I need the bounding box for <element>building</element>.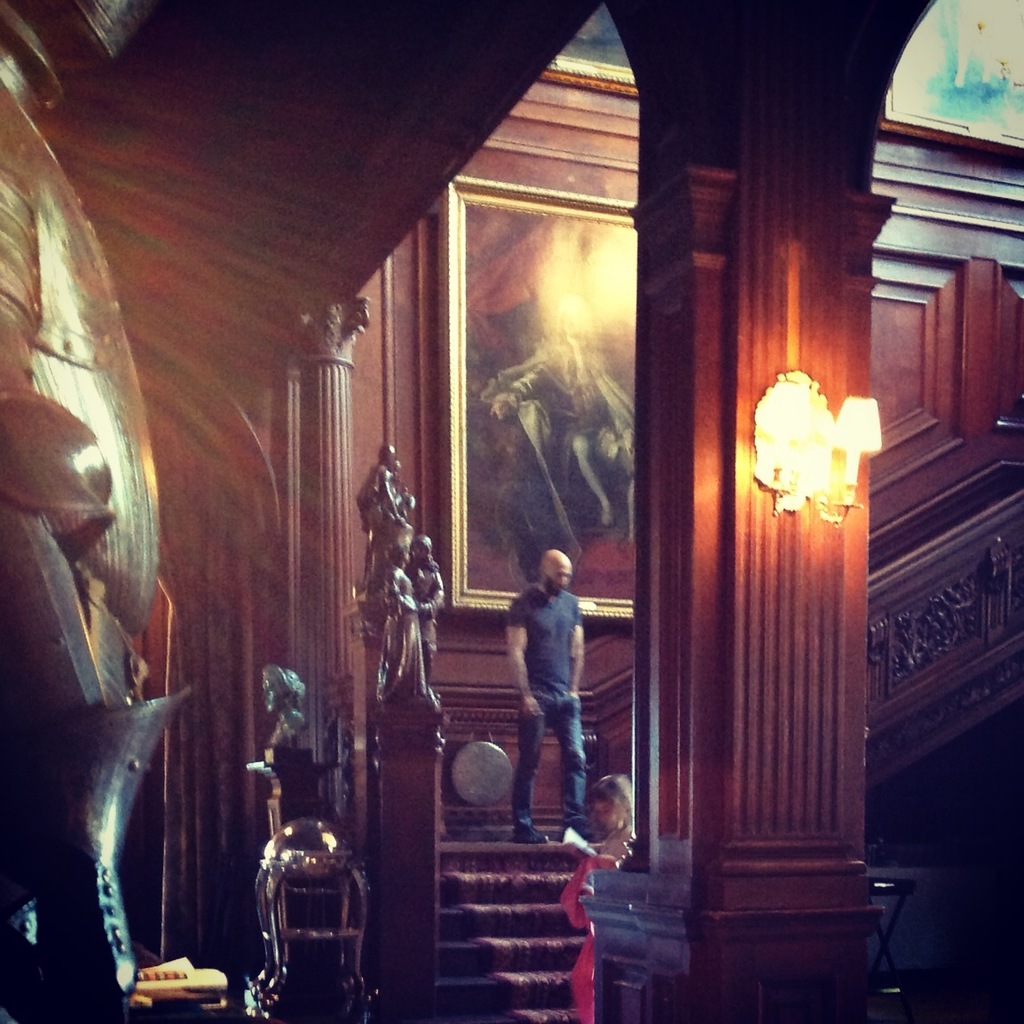
Here it is: 0, 0, 1023, 1018.
